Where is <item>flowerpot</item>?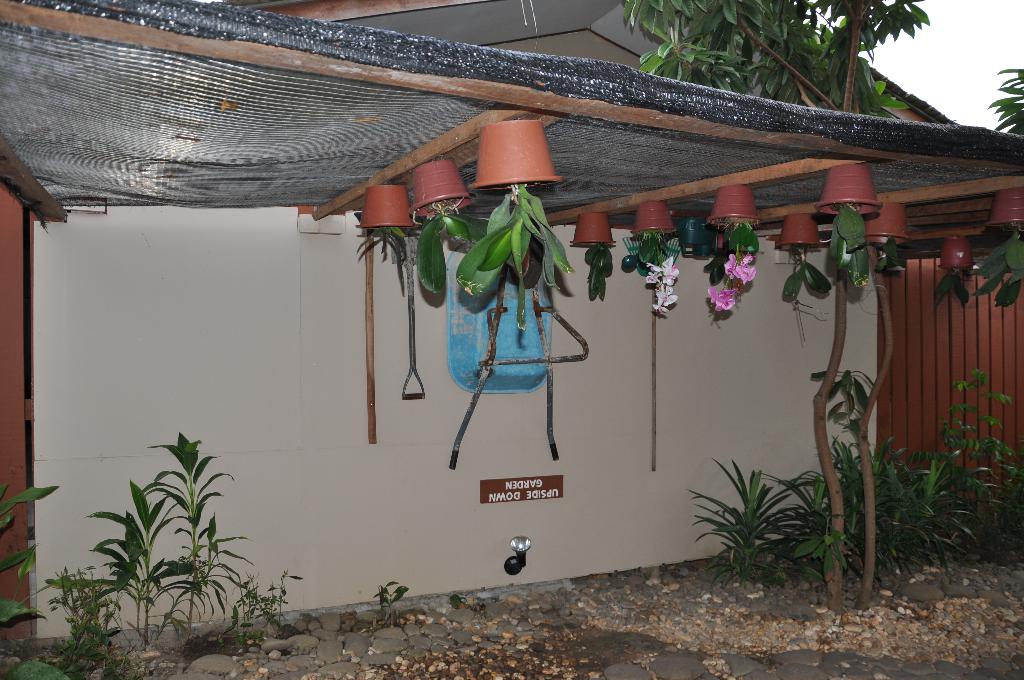
bbox=[625, 205, 679, 234].
